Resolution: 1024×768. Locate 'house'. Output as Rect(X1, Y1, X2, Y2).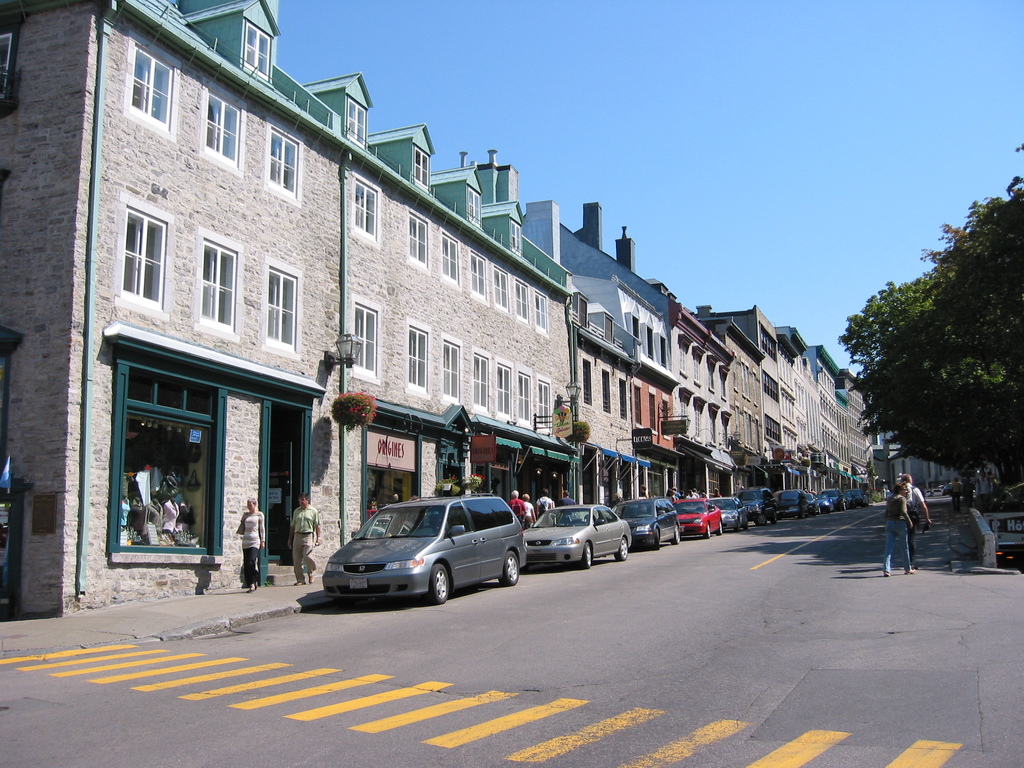
Rect(909, 458, 931, 484).
